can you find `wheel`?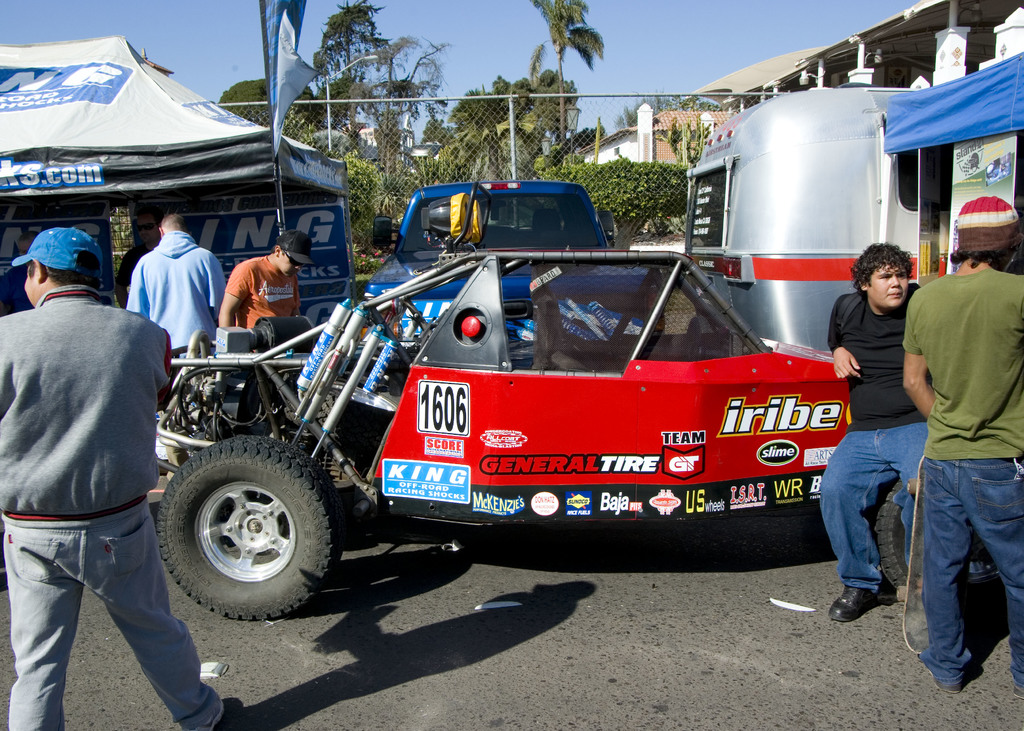
Yes, bounding box: x1=684 y1=316 x2=706 y2=361.
